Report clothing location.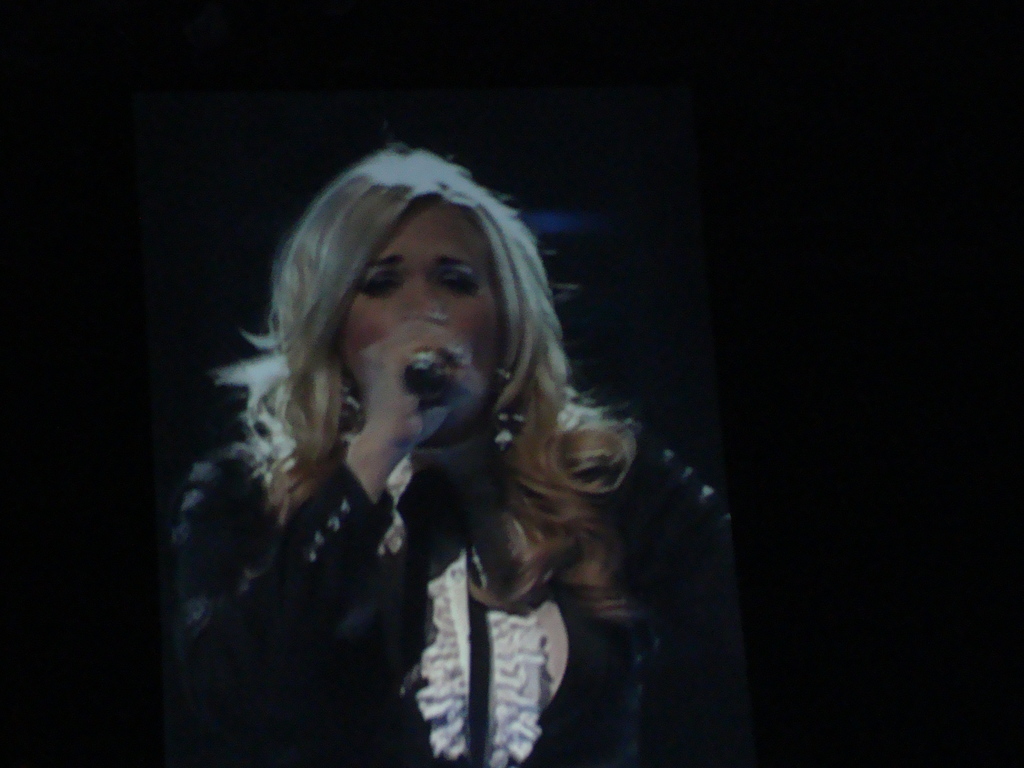
Report: <region>138, 315, 598, 746</region>.
